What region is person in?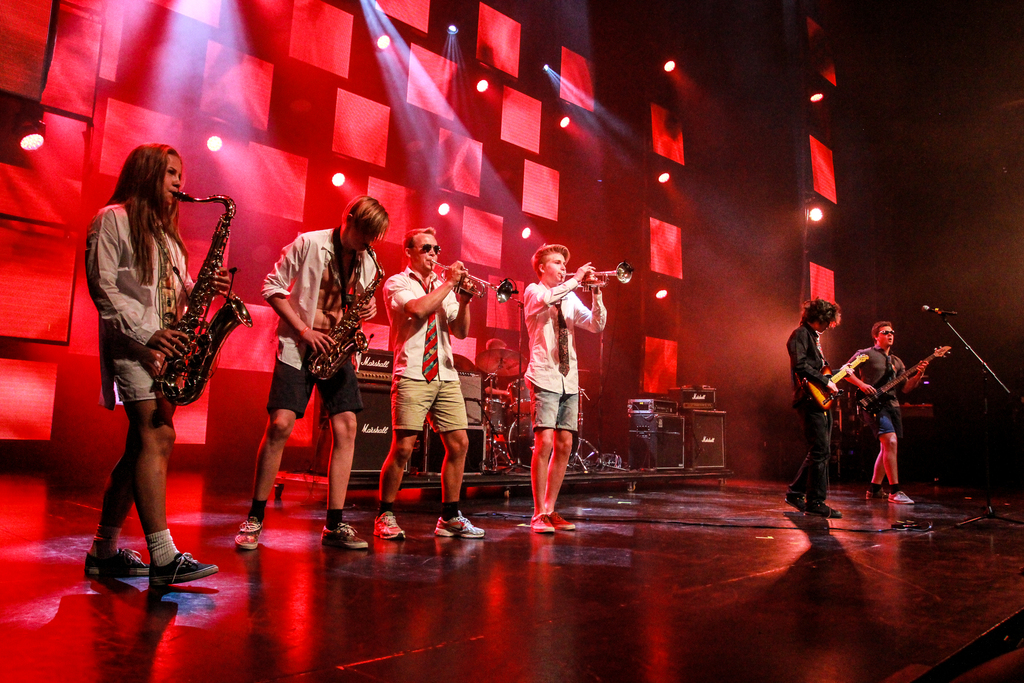
locate(861, 307, 939, 504).
